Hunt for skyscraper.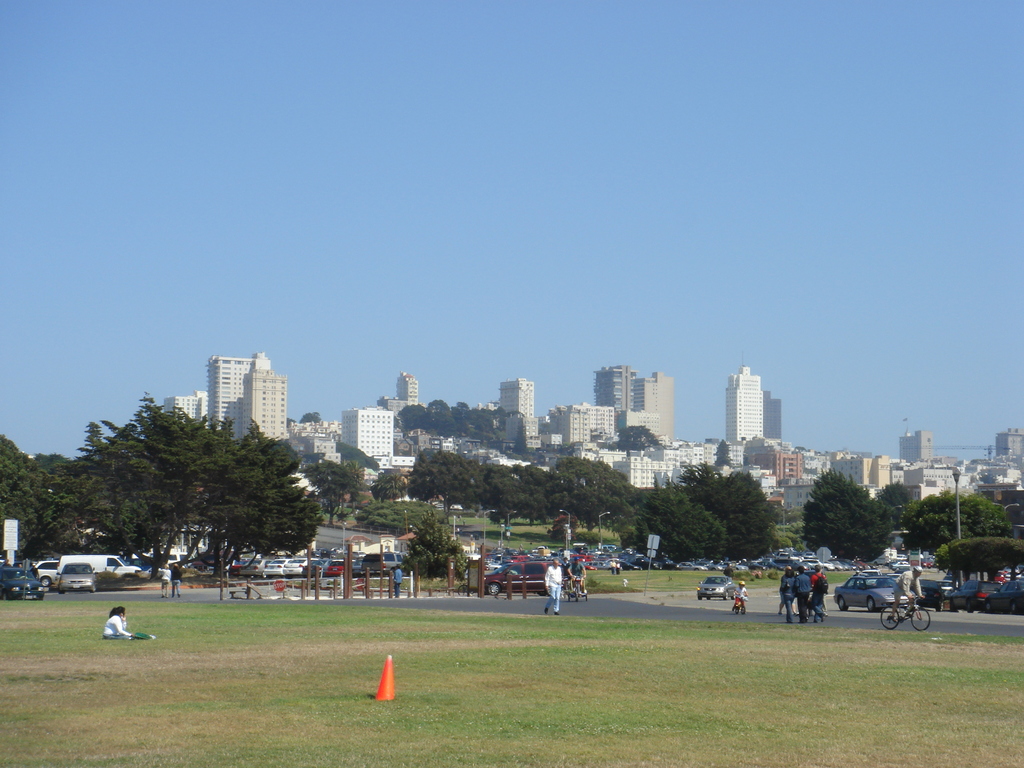
Hunted down at 763:390:780:438.
